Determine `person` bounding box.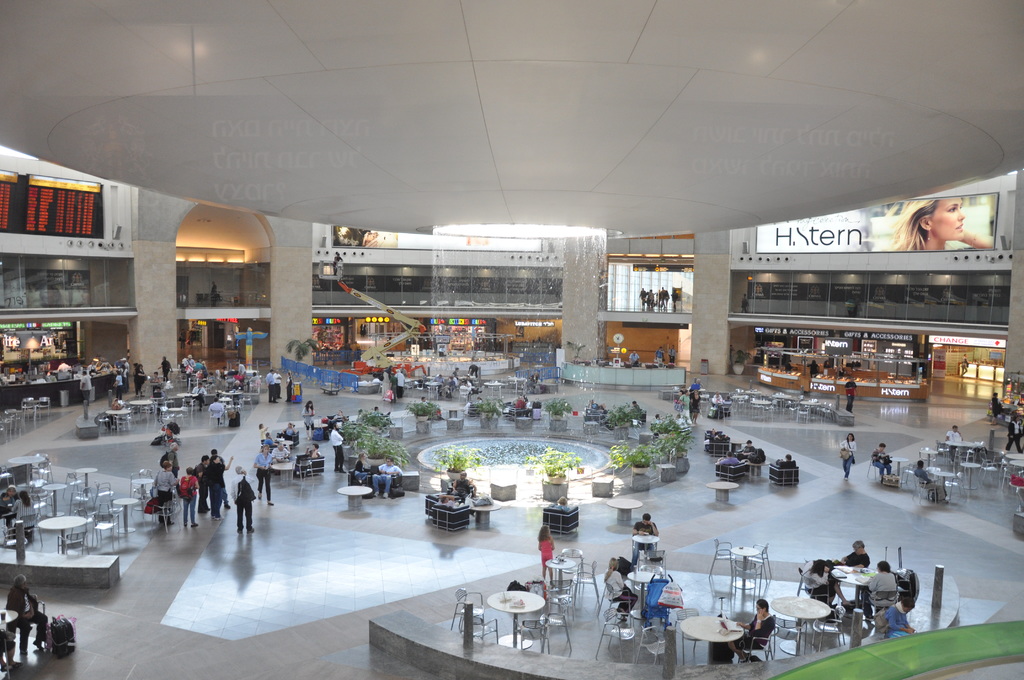
Determined: x1=739 y1=439 x2=755 y2=457.
